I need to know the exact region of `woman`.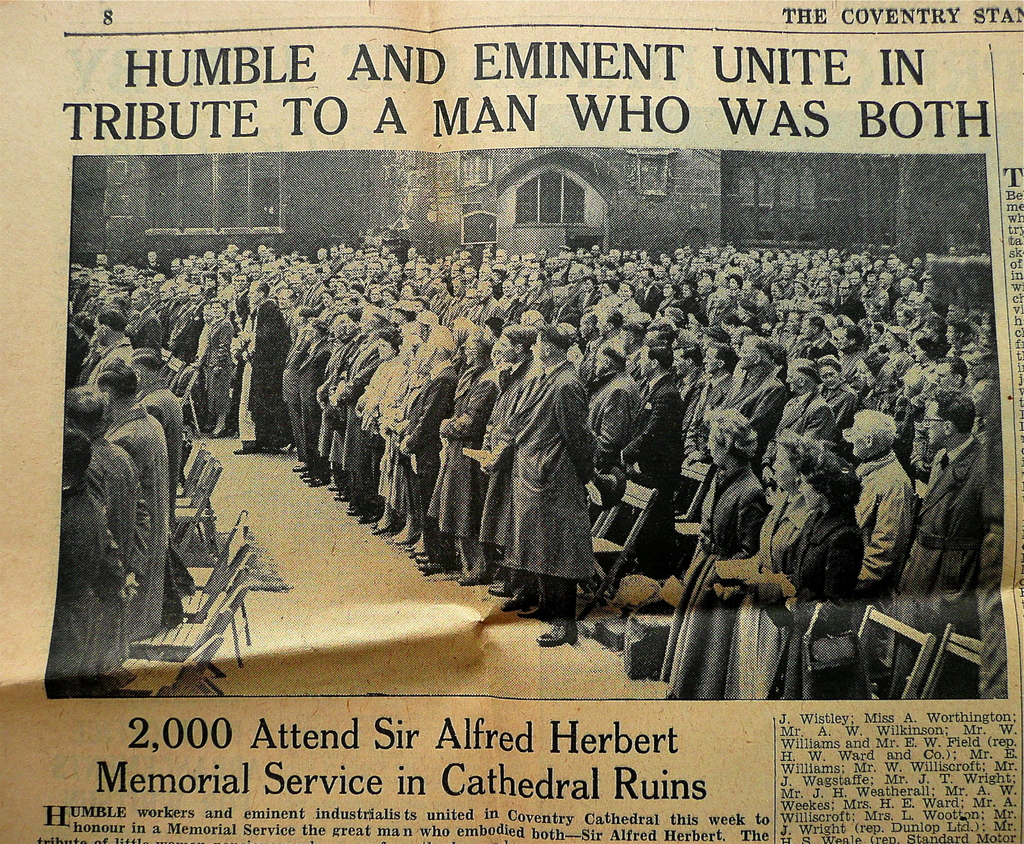
Region: (488, 352, 619, 642).
